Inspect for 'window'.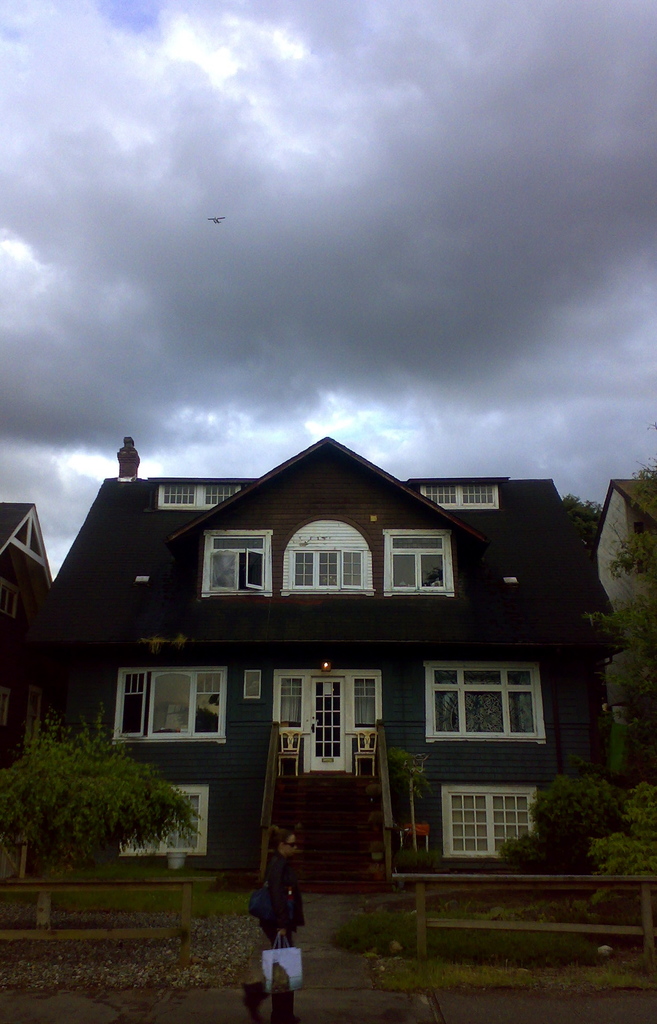
Inspection: bbox(153, 485, 240, 511).
